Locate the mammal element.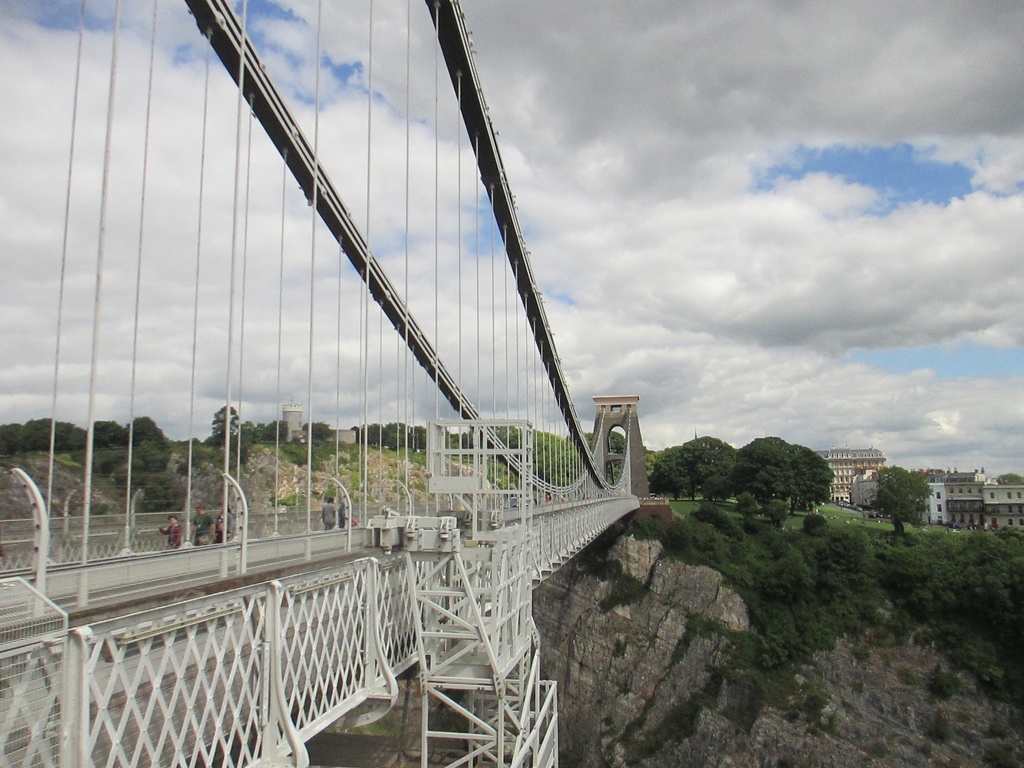
Element bbox: bbox=[188, 504, 215, 548].
